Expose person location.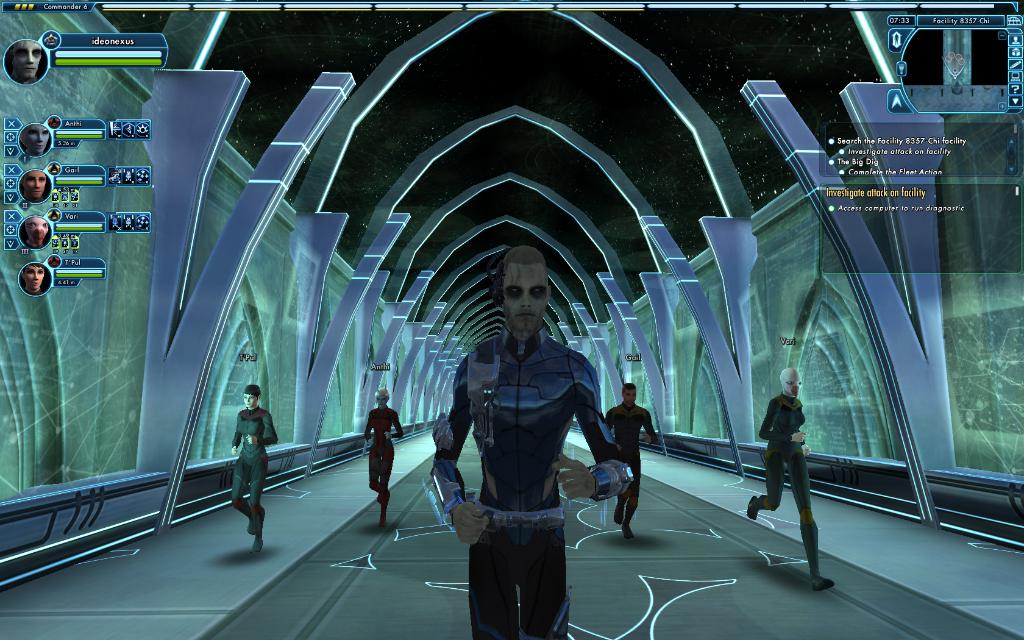
Exposed at <bbox>11, 38, 41, 82</bbox>.
